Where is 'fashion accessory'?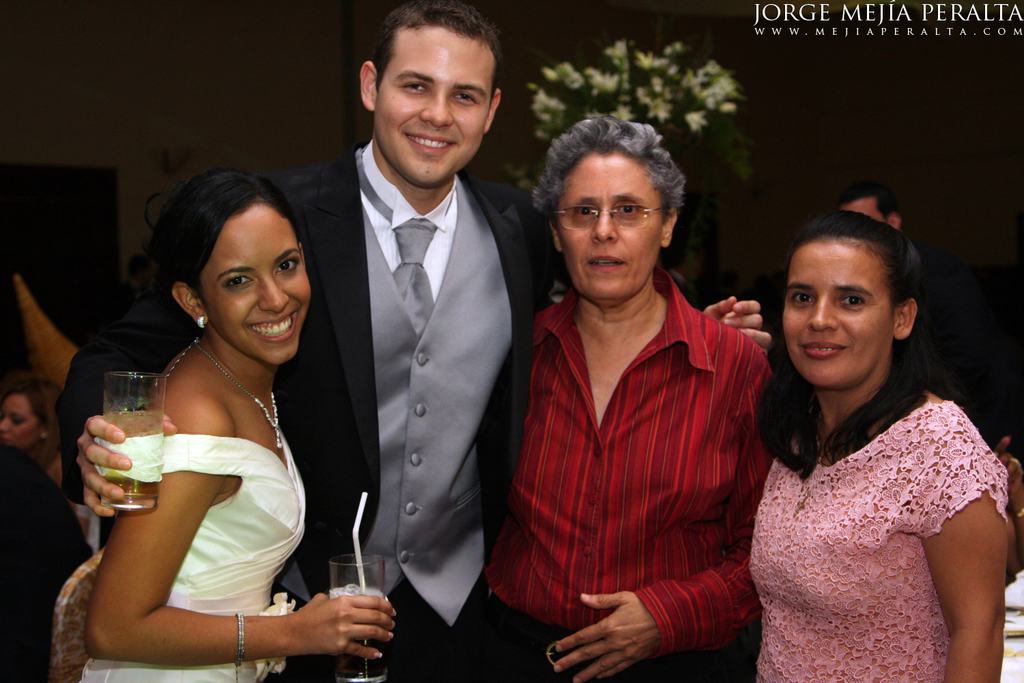
(1010,457,1021,468).
